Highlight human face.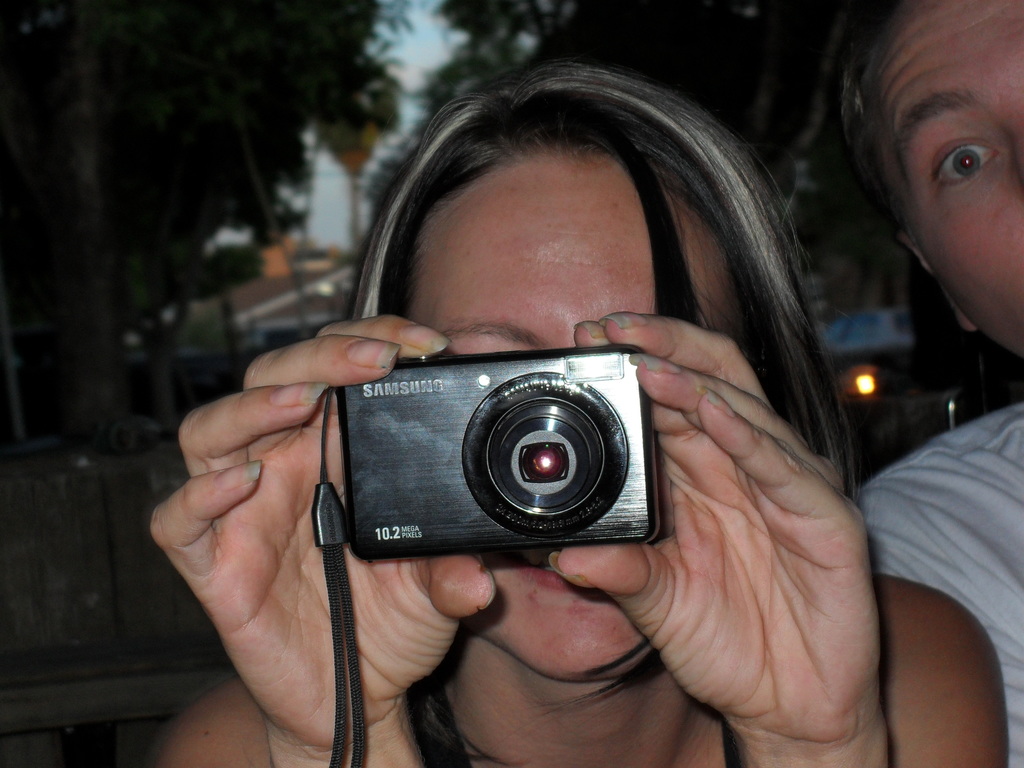
Highlighted region: (left=870, top=0, right=1023, bottom=356).
